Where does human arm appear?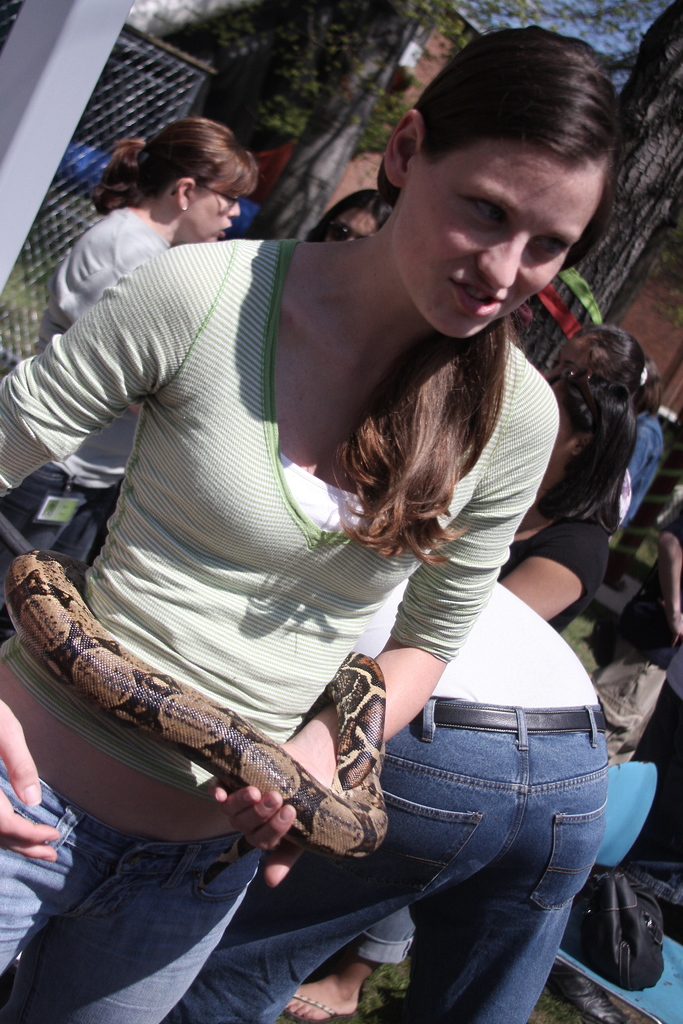
Appears at left=502, top=519, right=613, bottom=620.
